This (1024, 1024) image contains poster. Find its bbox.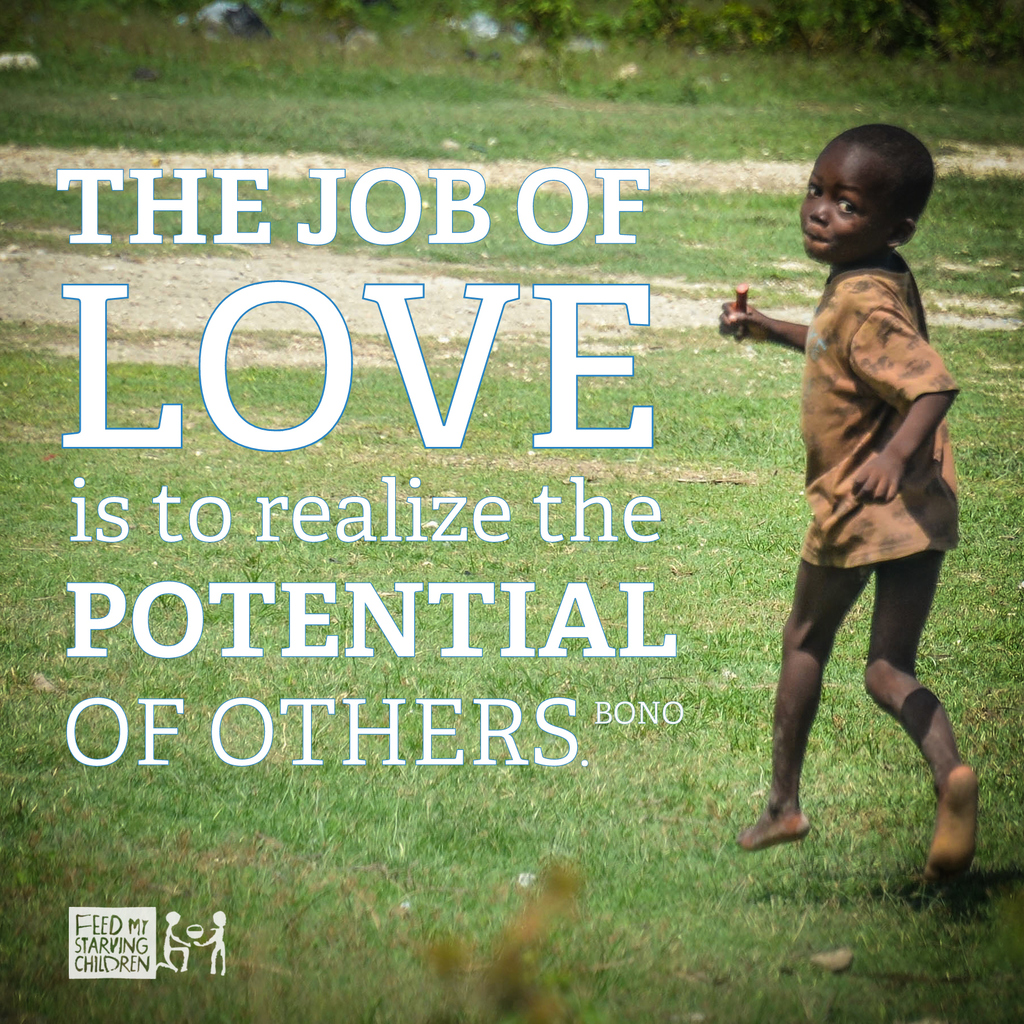
rect(0, 3, 1023, 1023).
